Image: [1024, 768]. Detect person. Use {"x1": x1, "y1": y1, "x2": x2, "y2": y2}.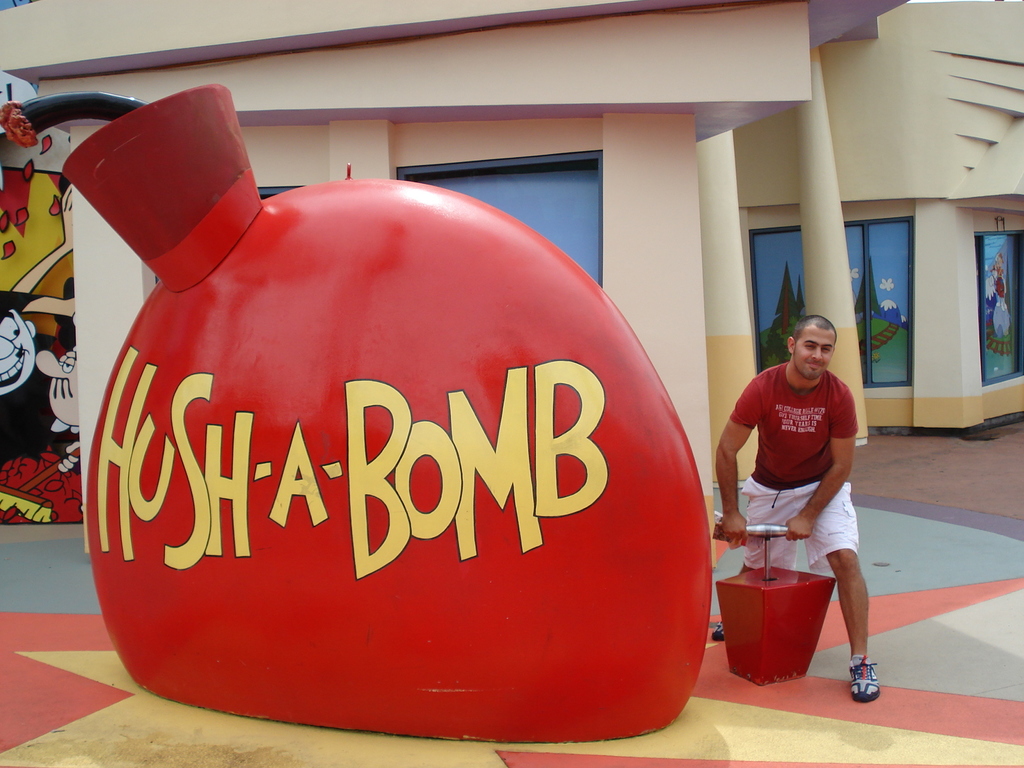
{"x1": 991, "y1": 253, "x2": 1007, "y2": 310}.
